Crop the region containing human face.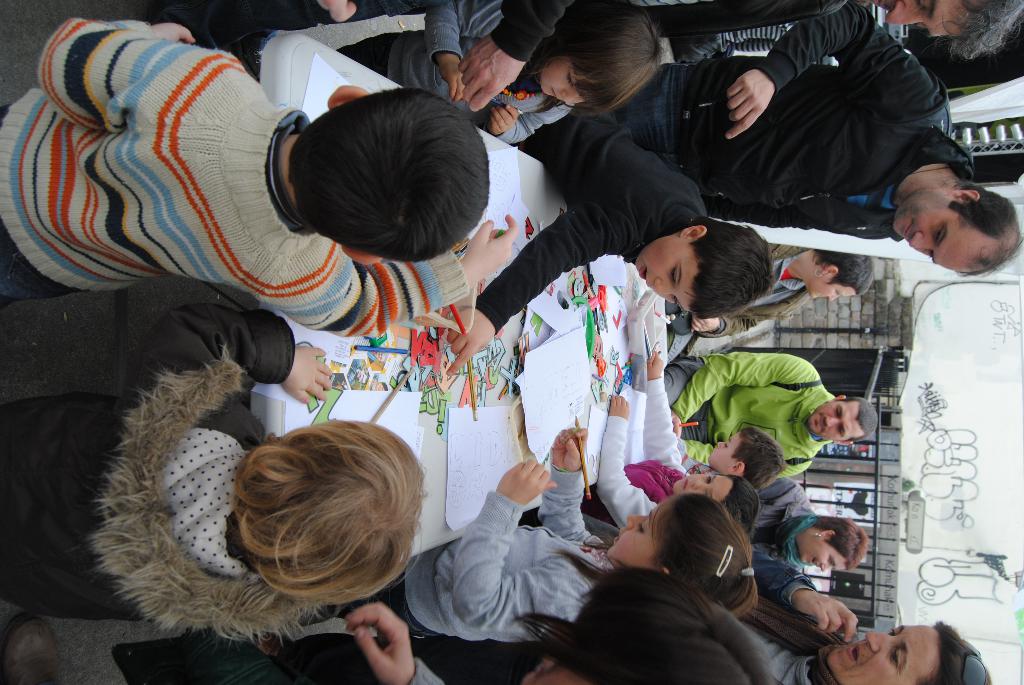
Crop region: l=858, t=0, r=970, b=40.
